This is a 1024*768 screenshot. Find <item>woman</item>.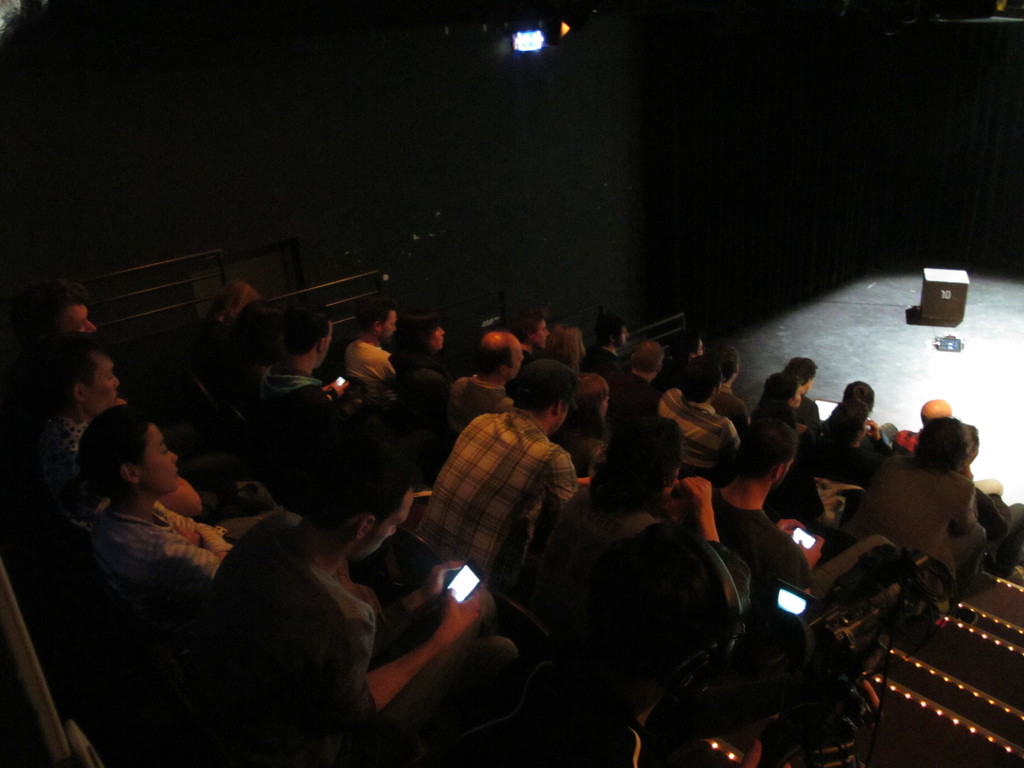
Bounding box: detection(671, 335, 712, 374).
